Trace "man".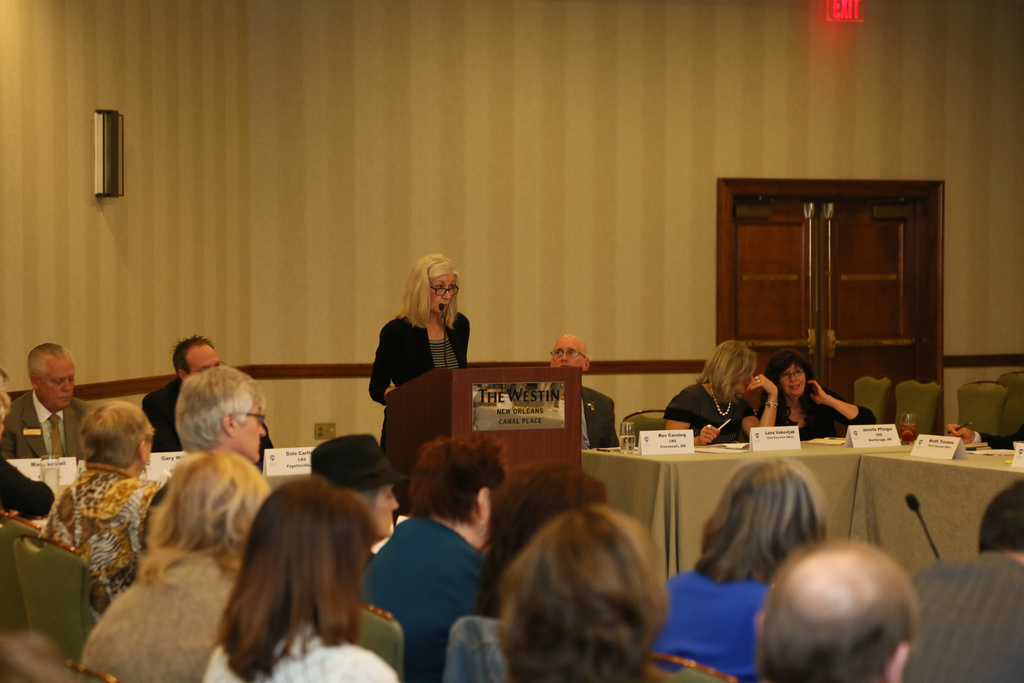
Traced to <box>3,343,84,477</box>.
